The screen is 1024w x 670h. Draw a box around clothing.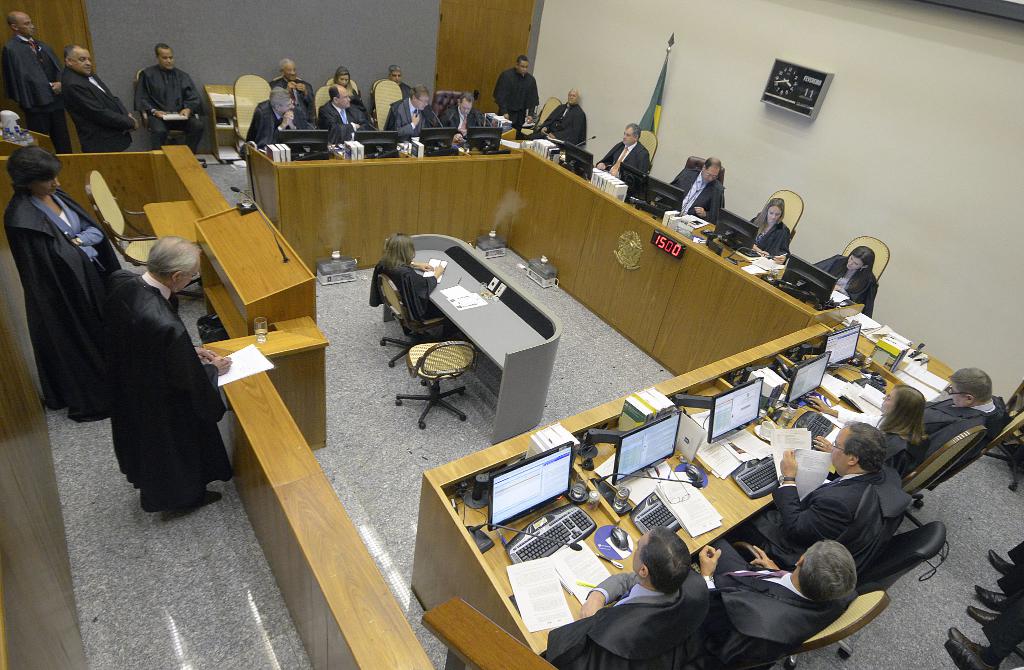
(x1=546, y1=96, x2=588, y2=152).
